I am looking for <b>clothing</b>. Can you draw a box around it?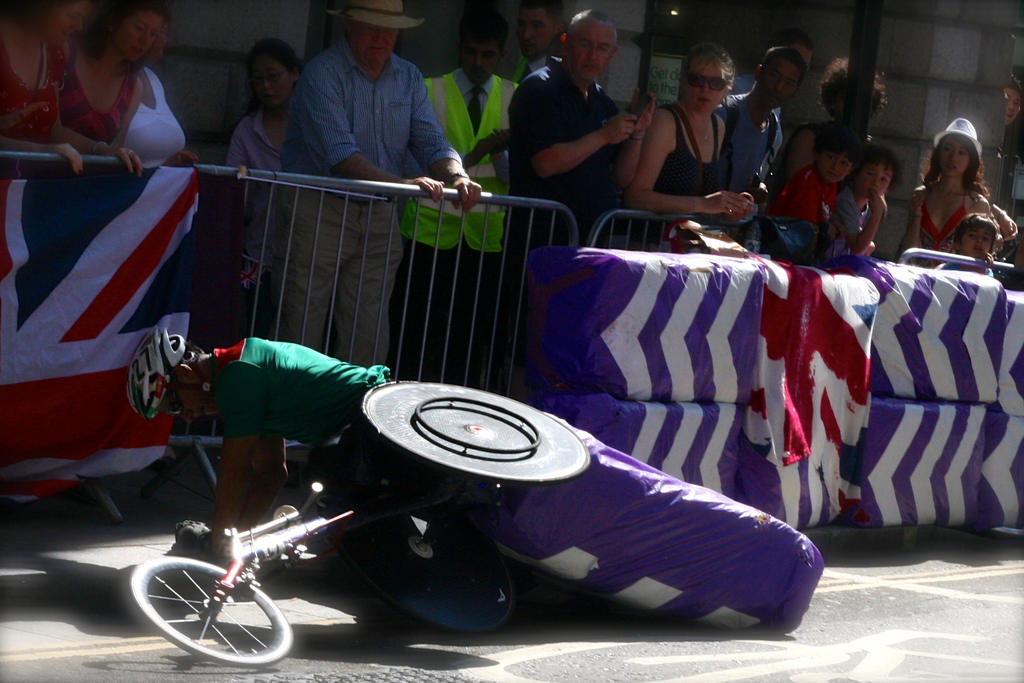
Sure, the bounding box is pyautogui.locateOnScreen(802, 180, 903, 255).
